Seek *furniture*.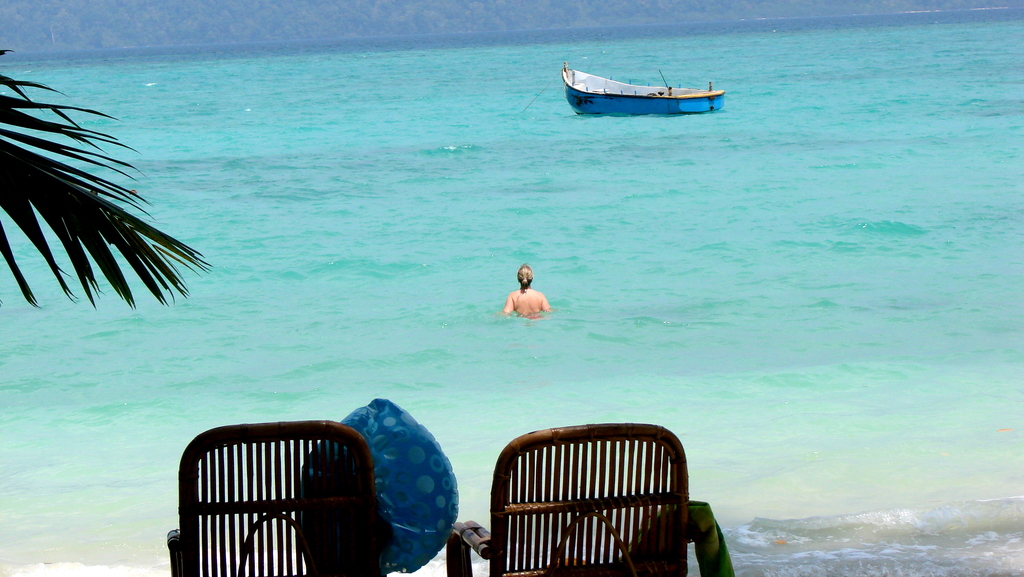
bbox=(165, 419, 394, 576).
